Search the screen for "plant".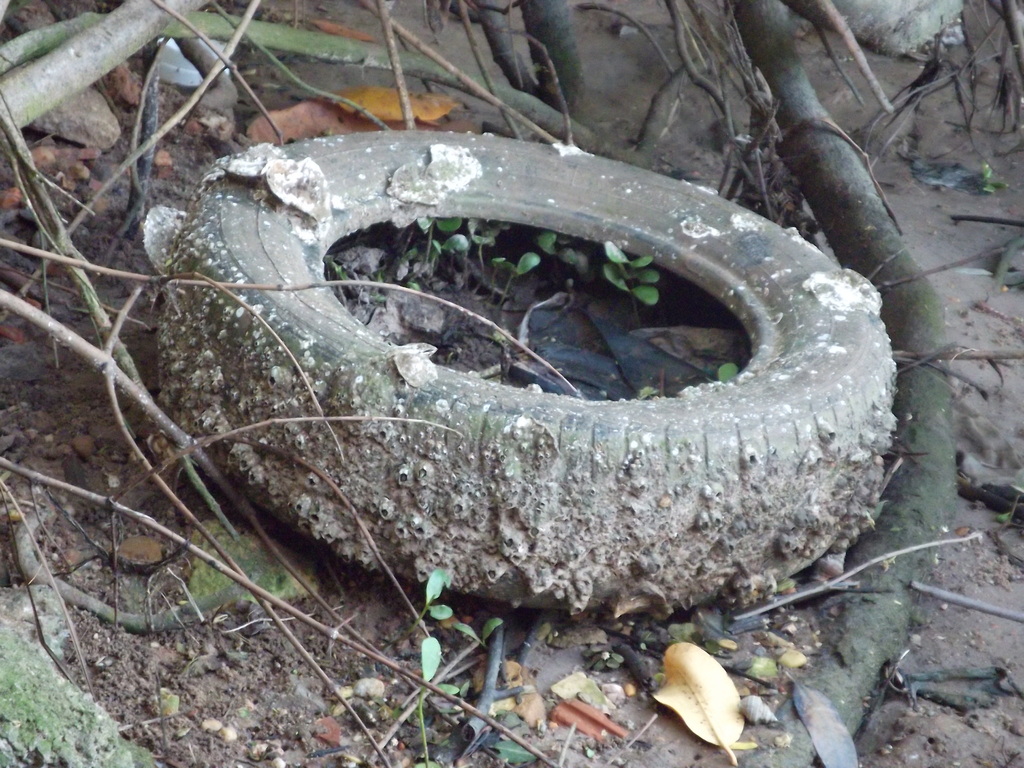
Found at x1=454 y1=620 x2=506 y2=653.
